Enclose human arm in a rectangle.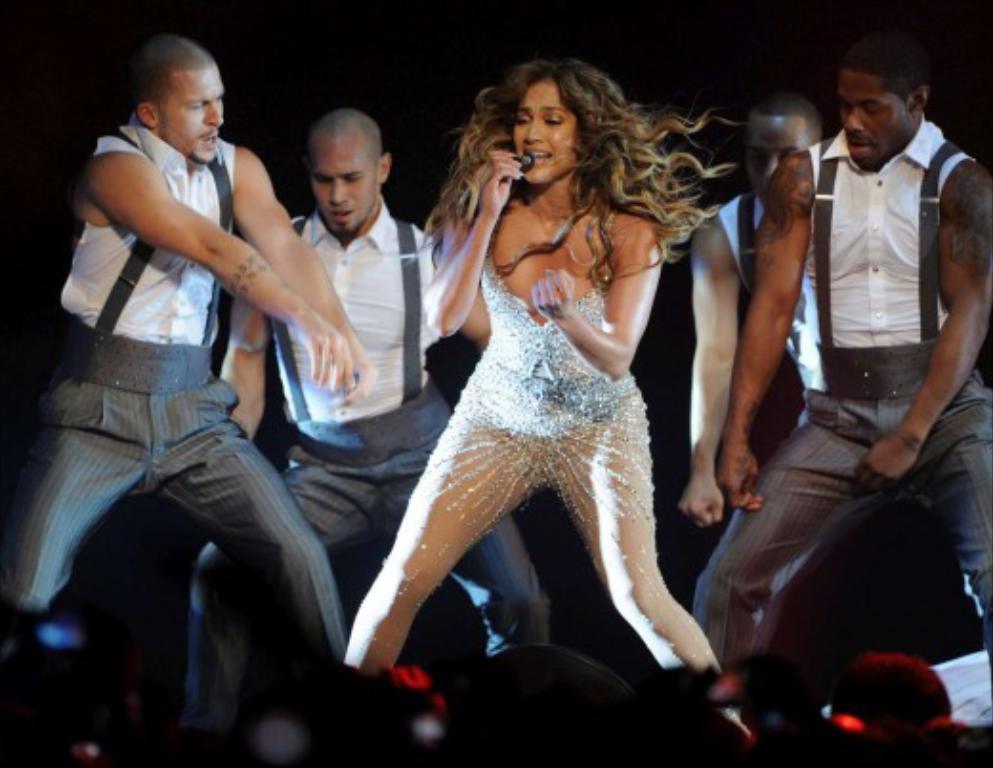
crop(846, 159, 991, 491).
